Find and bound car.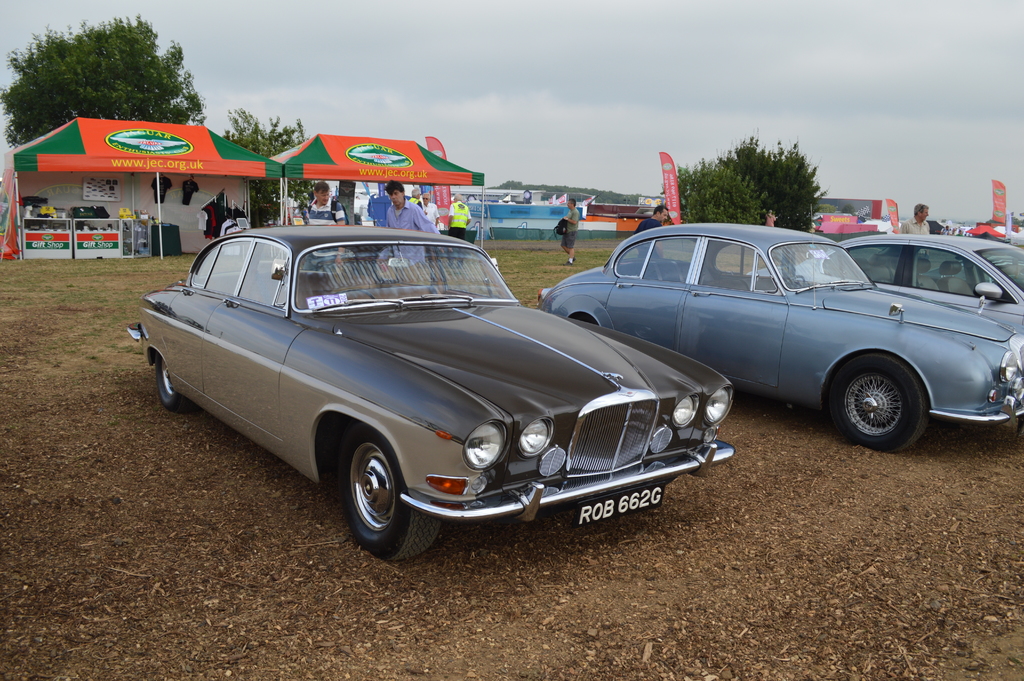
Bound: crop(541, 213, 1021, 457).
